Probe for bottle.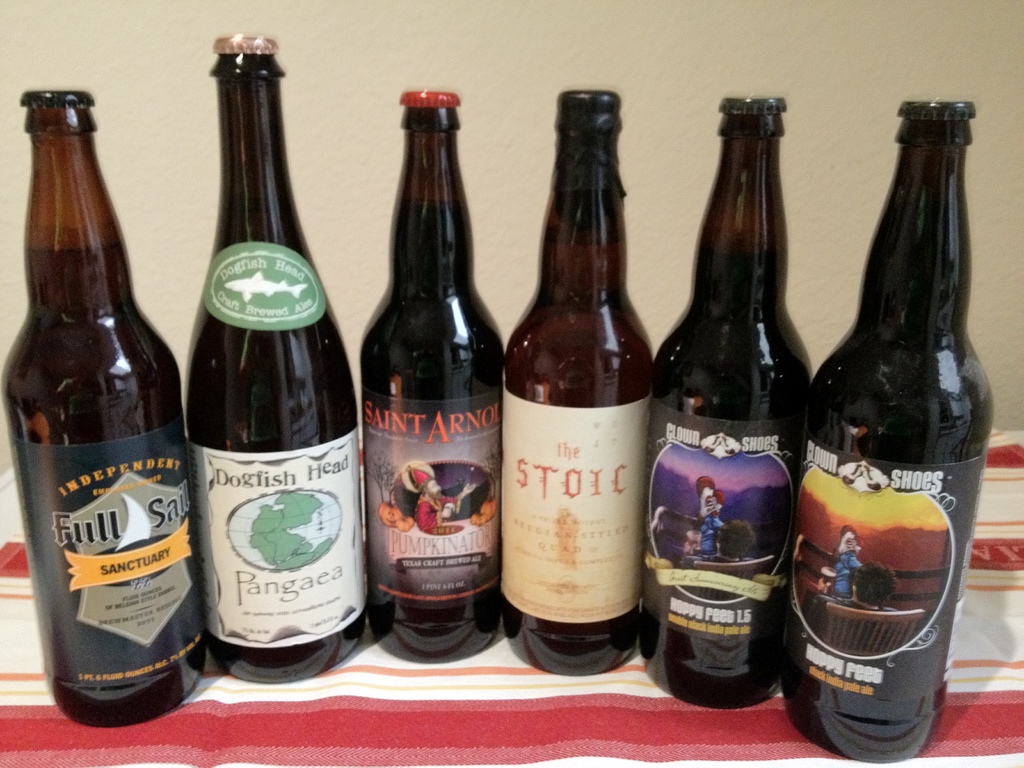
Probe result: [785, 104, 984, 761].
